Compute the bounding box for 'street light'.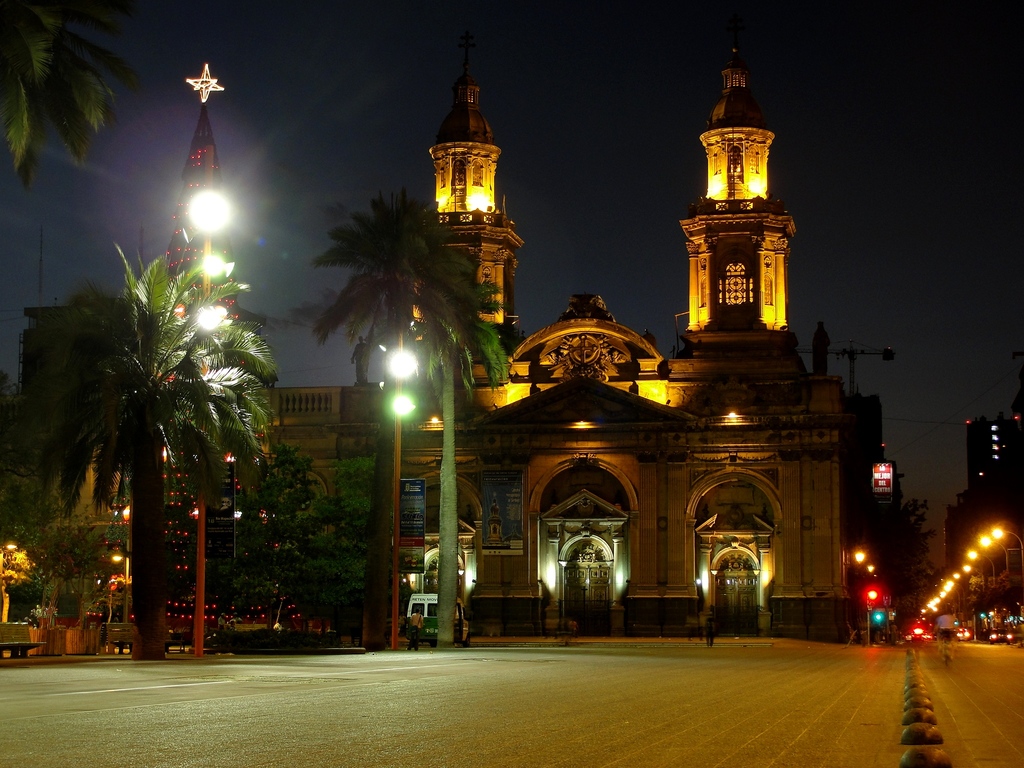
box=[973, 552, 1000, 585].
